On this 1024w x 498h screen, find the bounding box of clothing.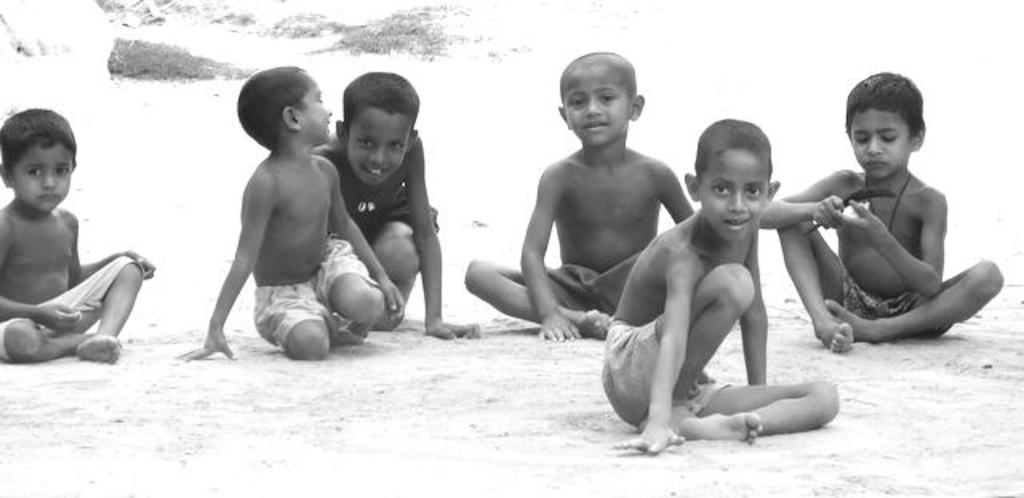
Bounding box: 0/237/142/363.
